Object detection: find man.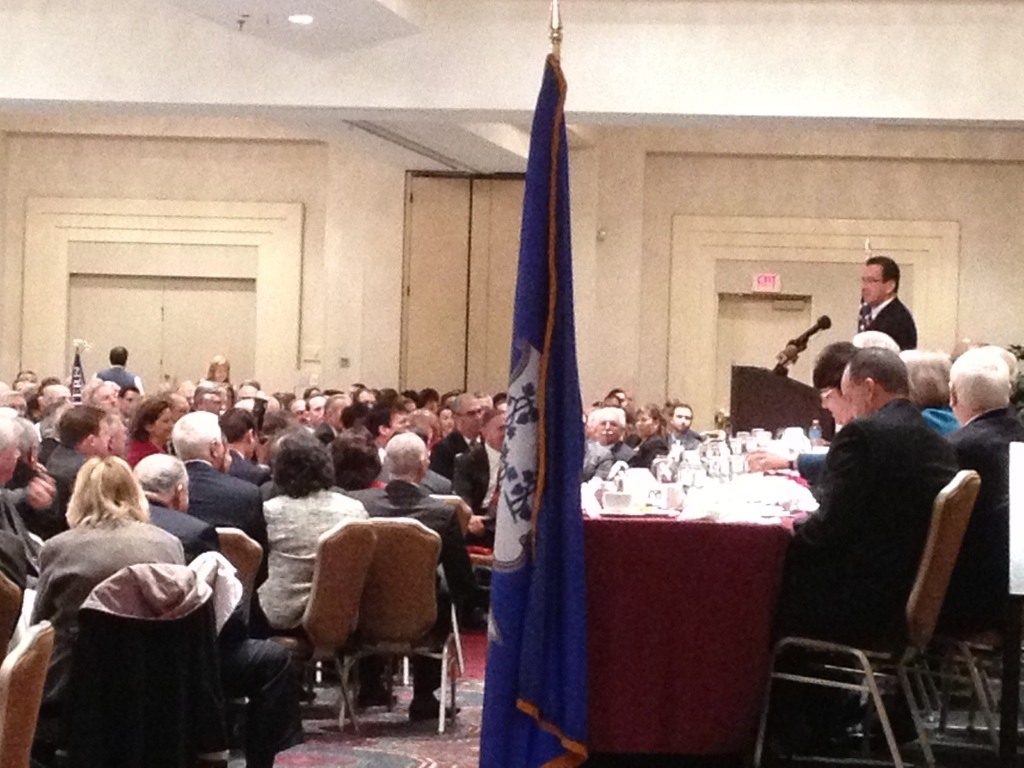
pyautogui.locateOnScreen(4, 412, 70, 539).
